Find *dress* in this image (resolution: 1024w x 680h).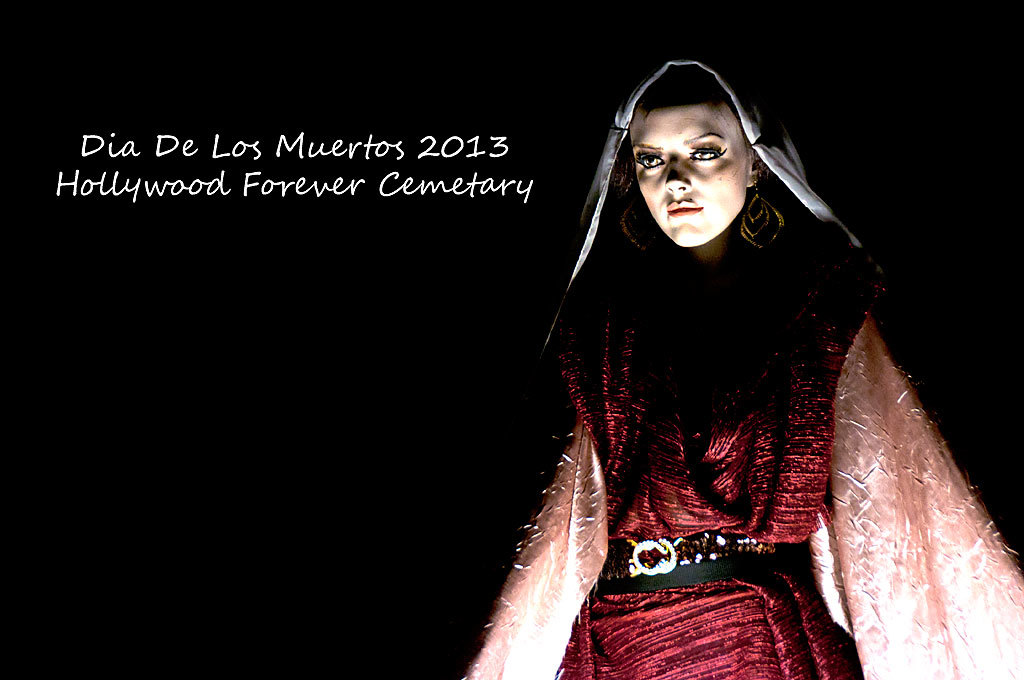
Rect(457, 230, 1023, 679).
